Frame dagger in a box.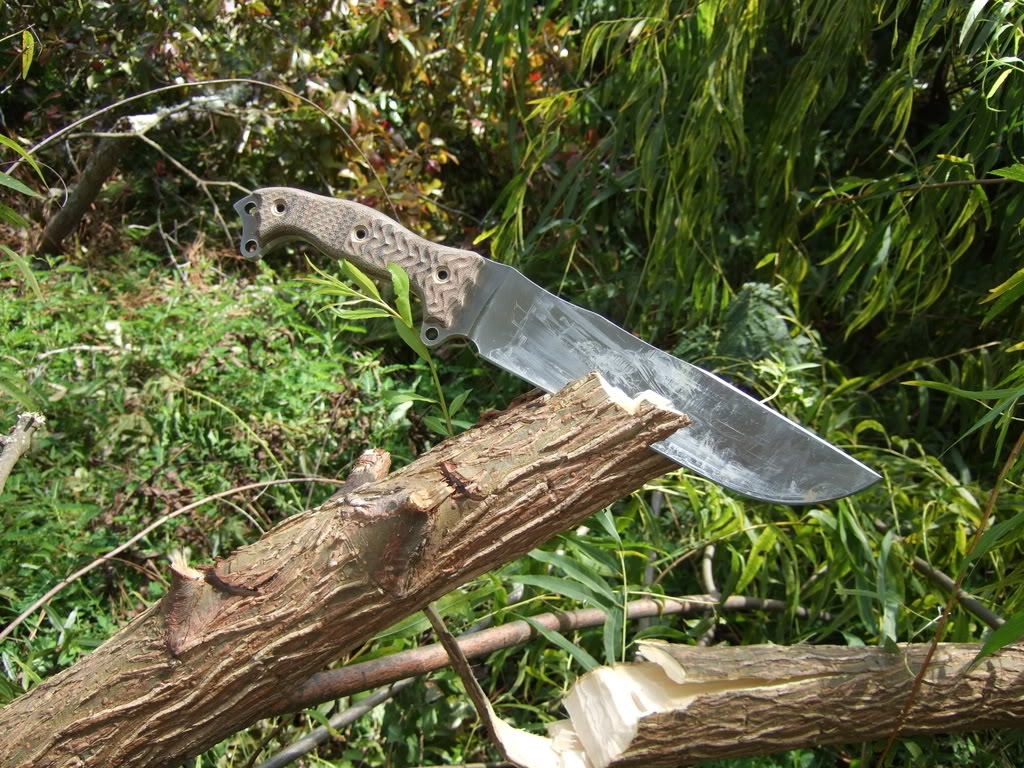
x1=240, y1=182, x2=884, y2=514.
